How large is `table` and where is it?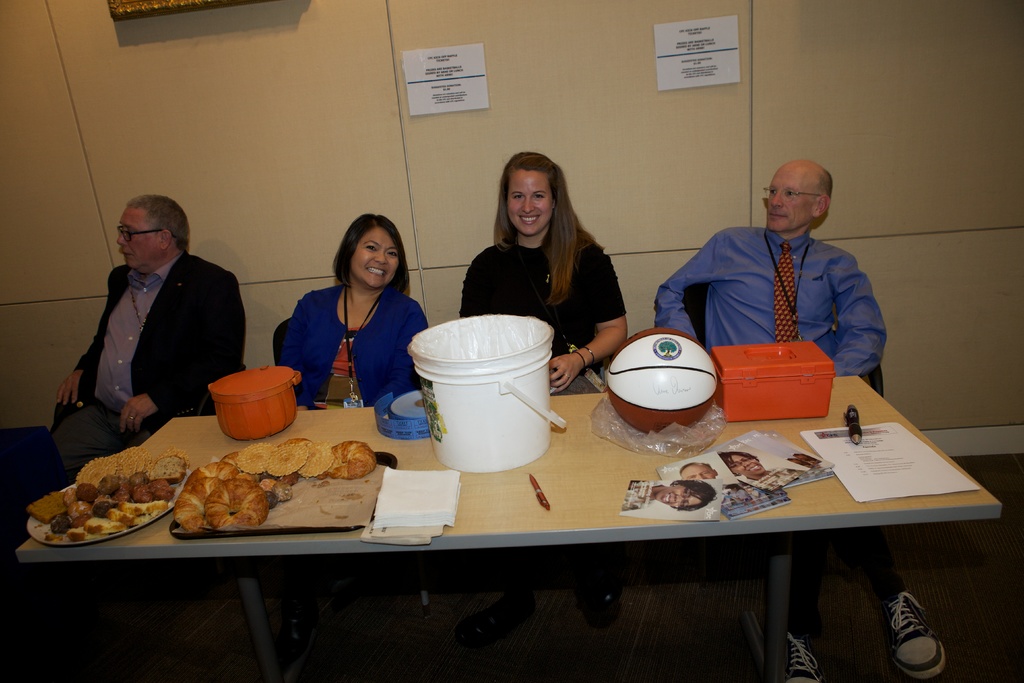
Bounding box: region(11, 354, 995, 672).
